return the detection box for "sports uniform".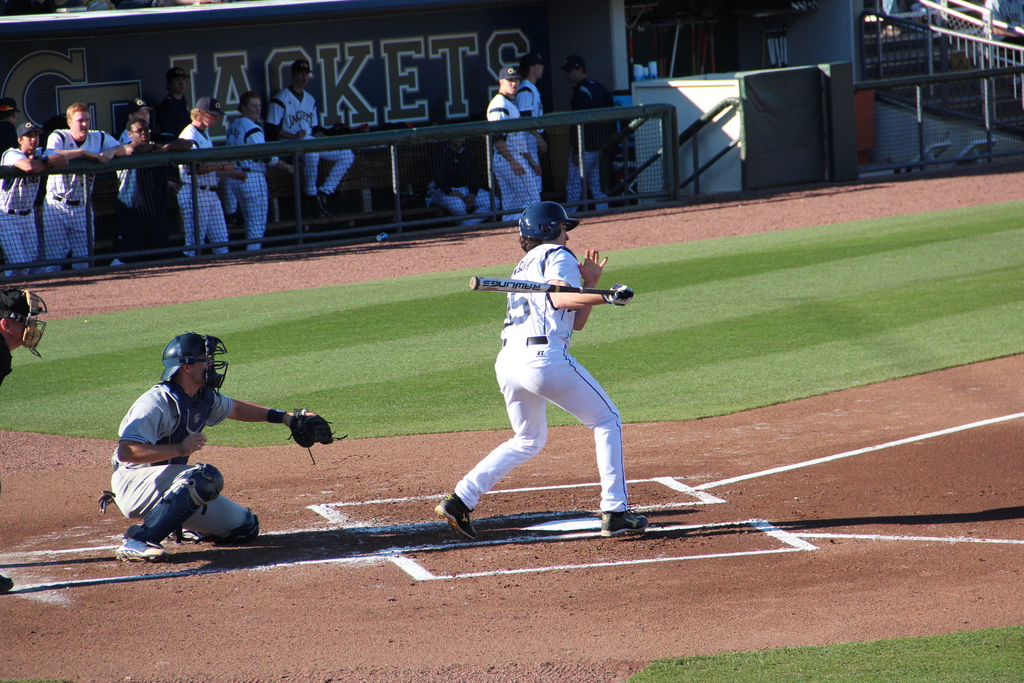
[112, 388, 255, 536].
